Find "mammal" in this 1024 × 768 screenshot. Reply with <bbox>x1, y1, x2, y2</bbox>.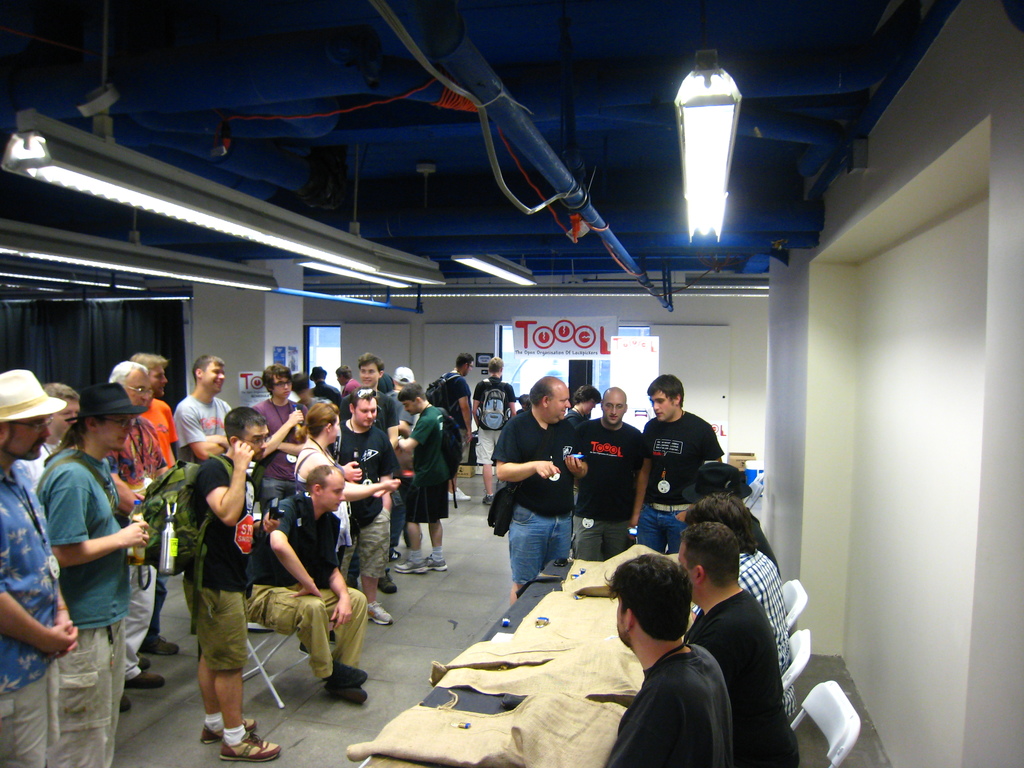
<bbox>396, 368, 422, 388</bbox>.
